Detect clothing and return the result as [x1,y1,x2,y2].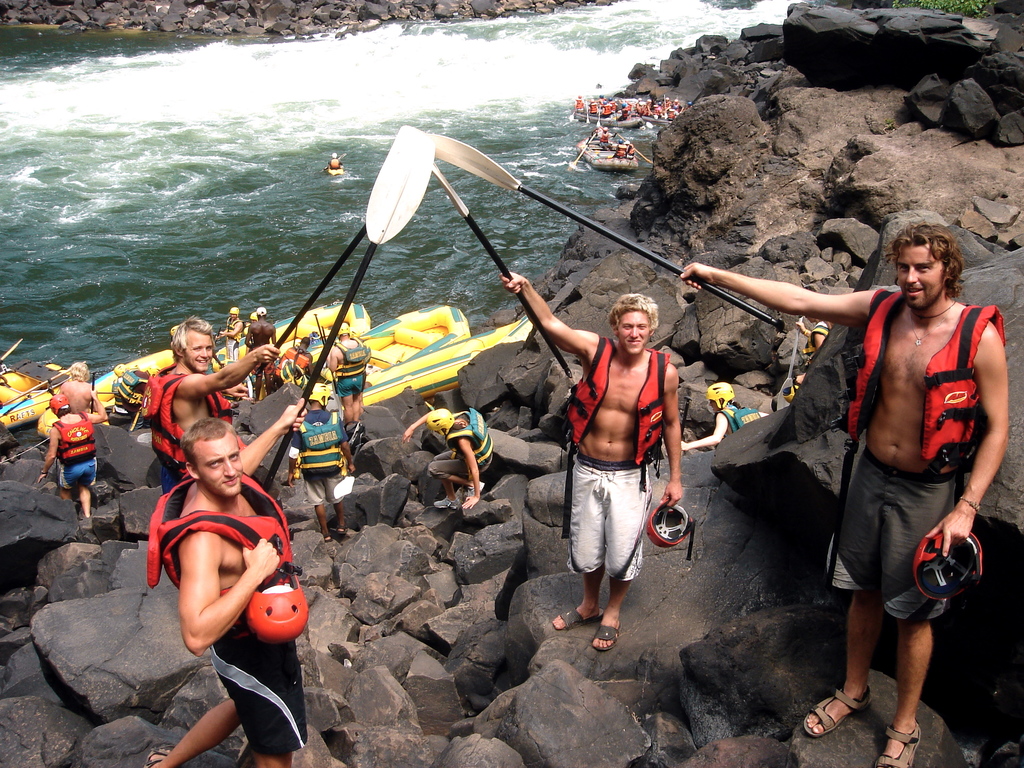
[209,624,309,753].
